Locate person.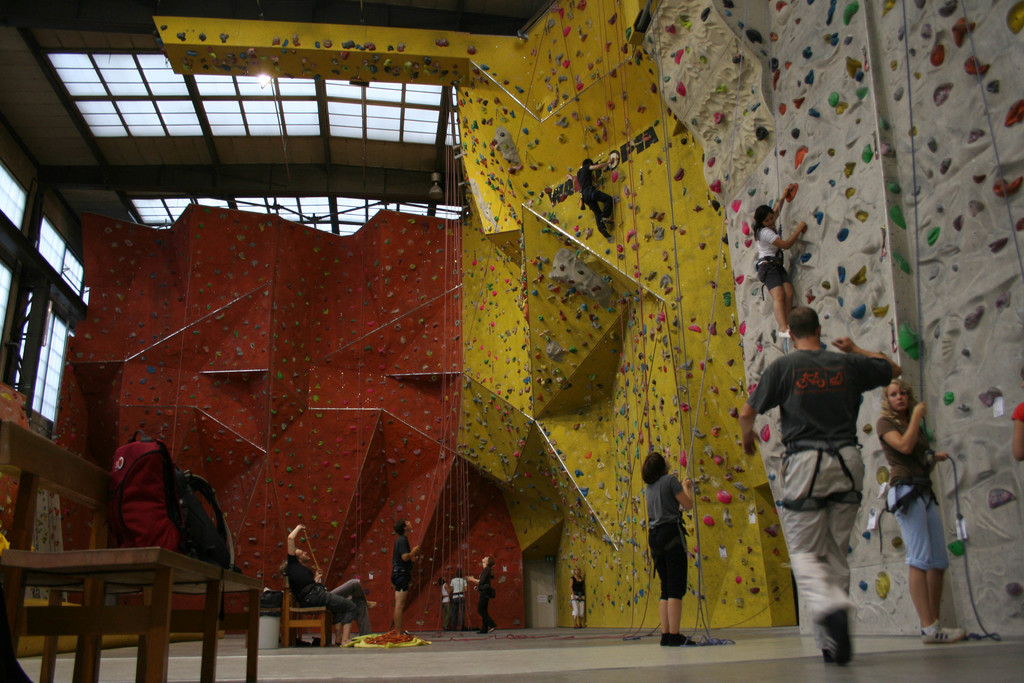
Bounding box: {"x1": 279, "y1": 547, "x2": 376, "y2": 637}.
